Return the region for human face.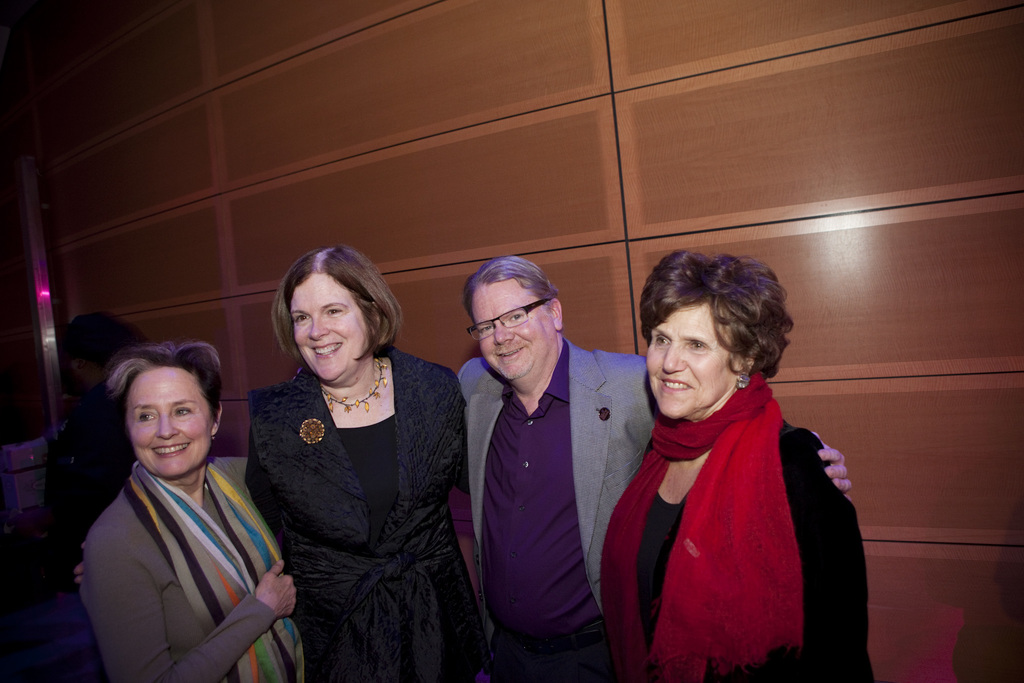
124:364:215:478.
